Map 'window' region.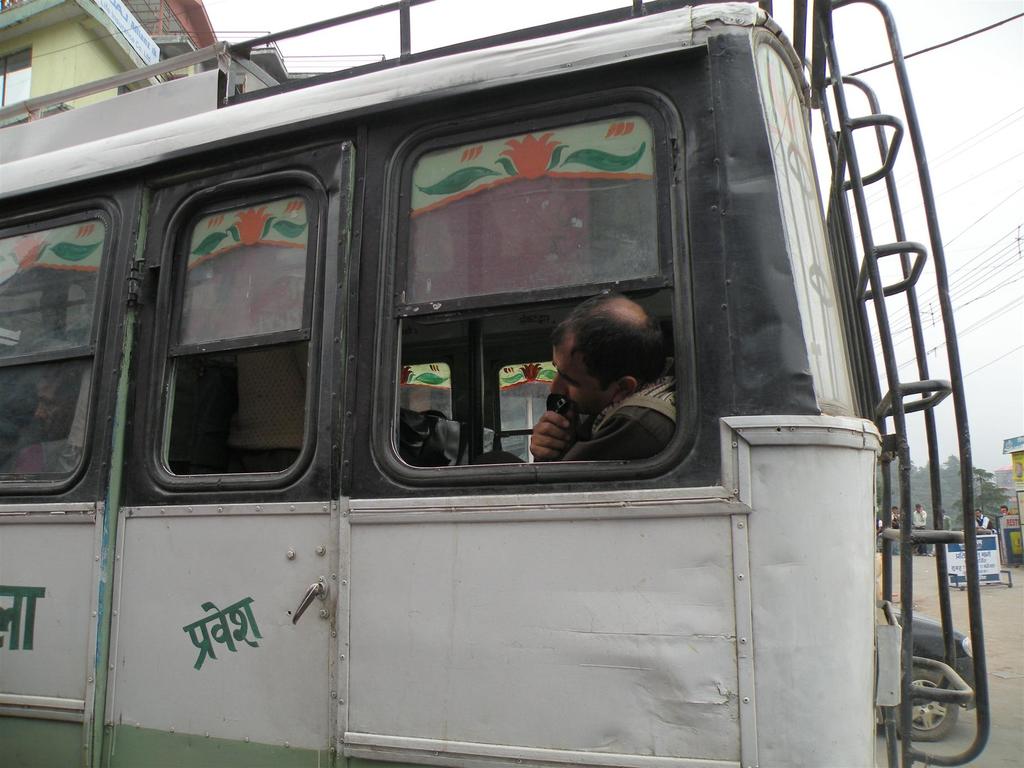
Mapped to rect(0, 183, 141, 508).
